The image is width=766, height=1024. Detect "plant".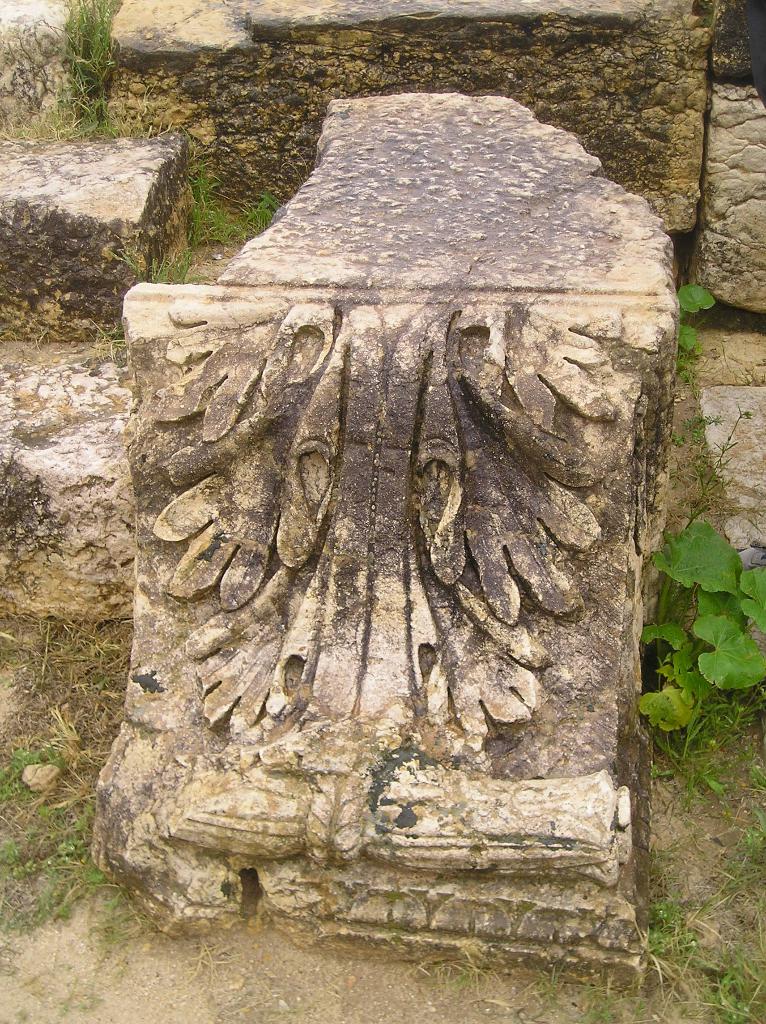
Detection: crop(671, 276, 723, 353).
